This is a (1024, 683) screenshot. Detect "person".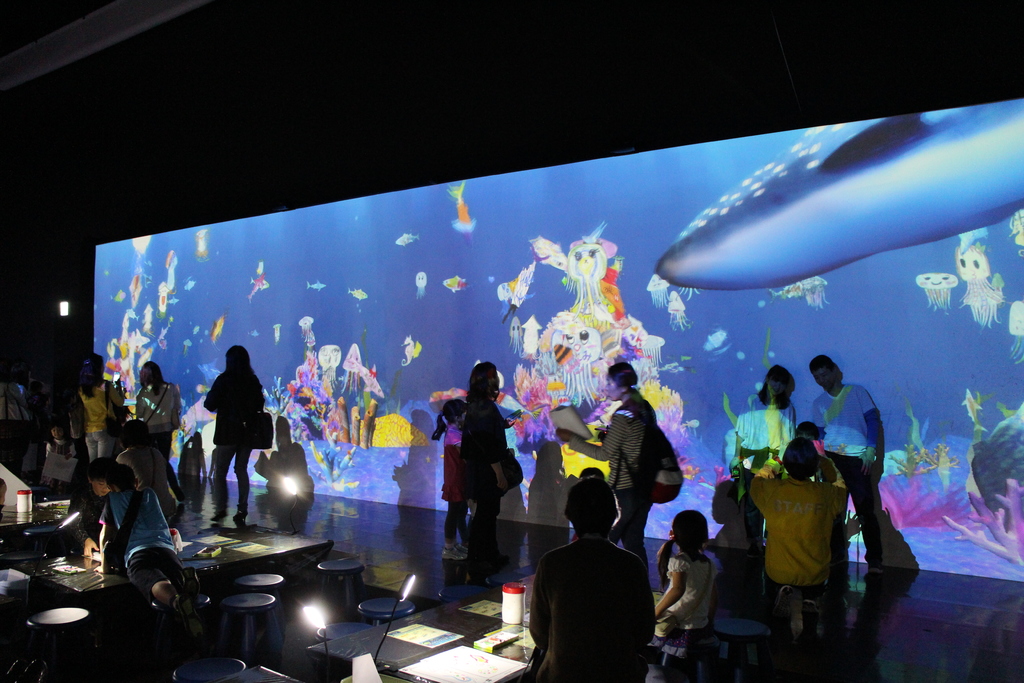
(left=746, top=429, right=850, bottom=661).
